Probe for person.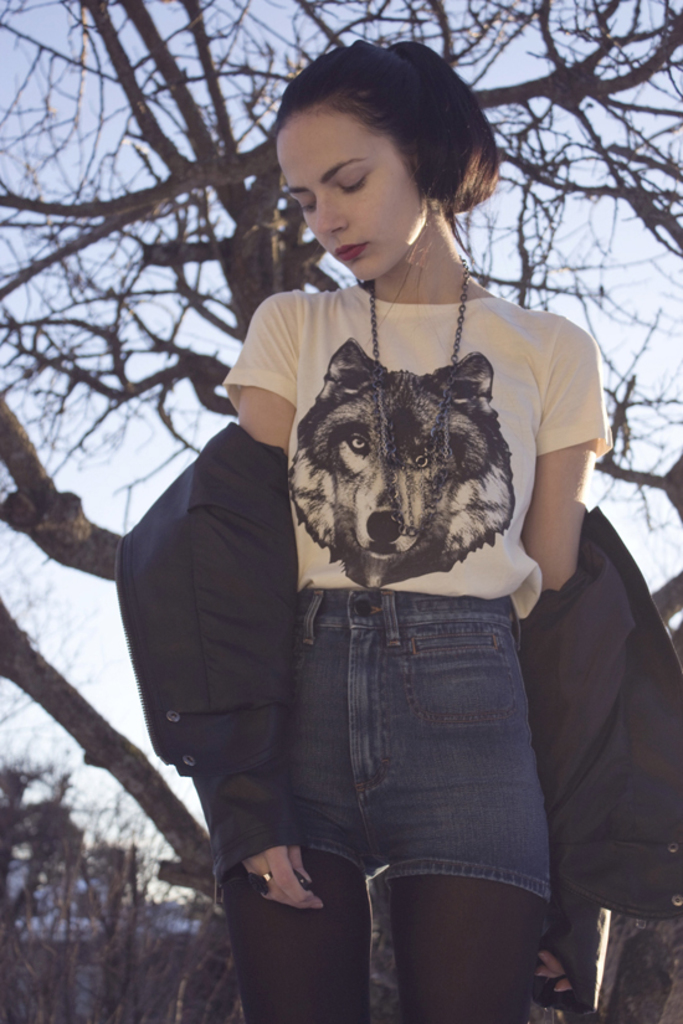
Probe result: crop(104, 48, 682, 1023).
